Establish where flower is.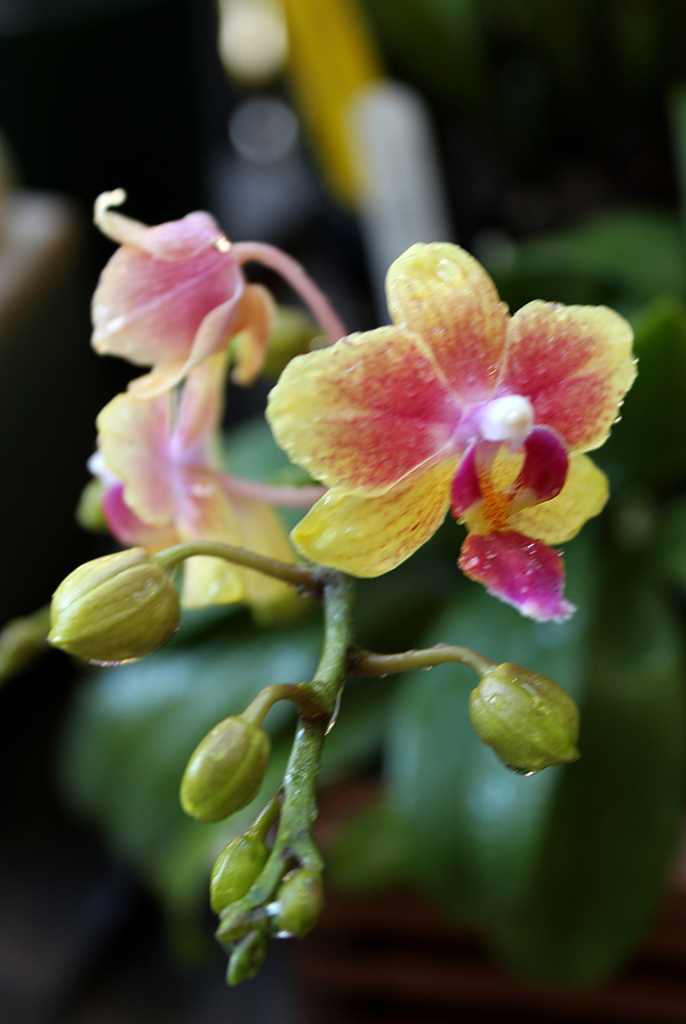
Established at rect(78, 385, 253, 566).
